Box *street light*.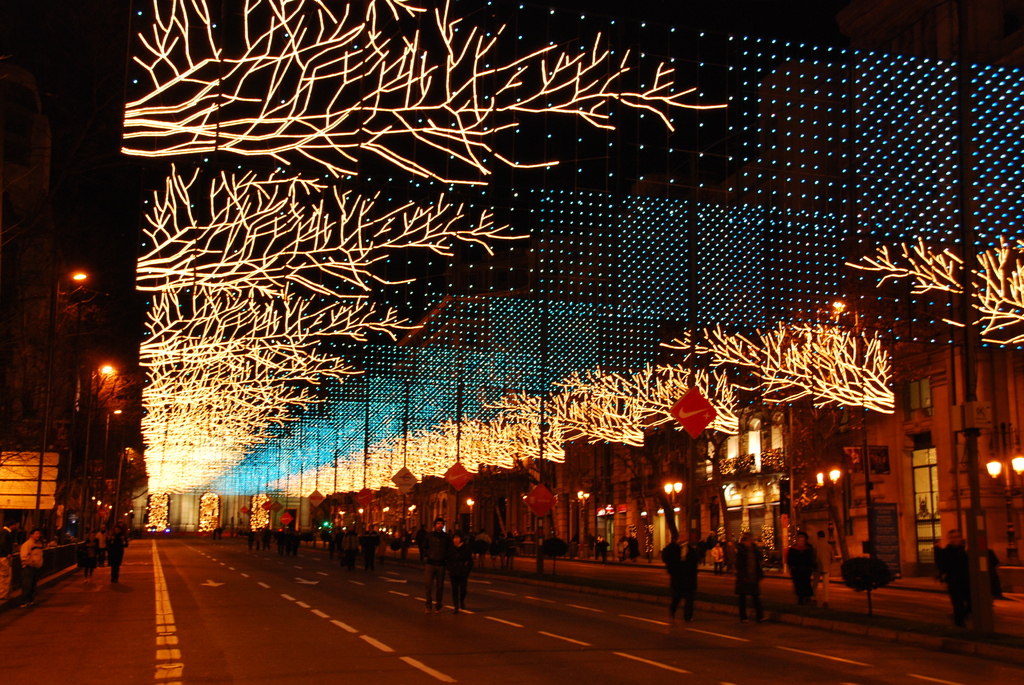
bbox(104, 404, 124, 455).
